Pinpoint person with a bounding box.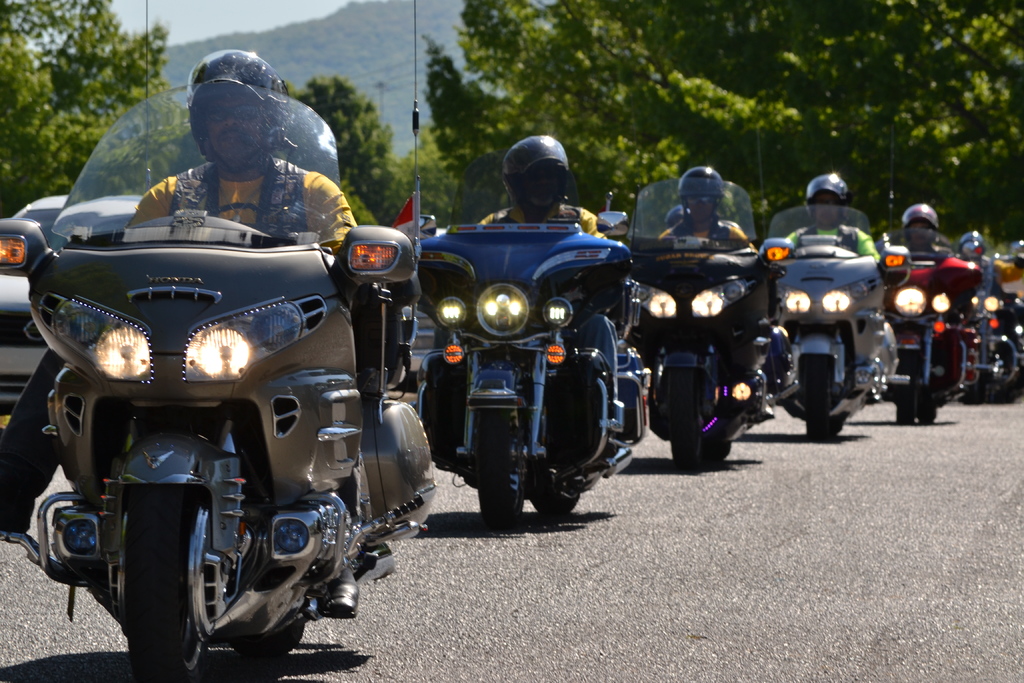
(x1=0, y1=44, x2=358, y2=533).
